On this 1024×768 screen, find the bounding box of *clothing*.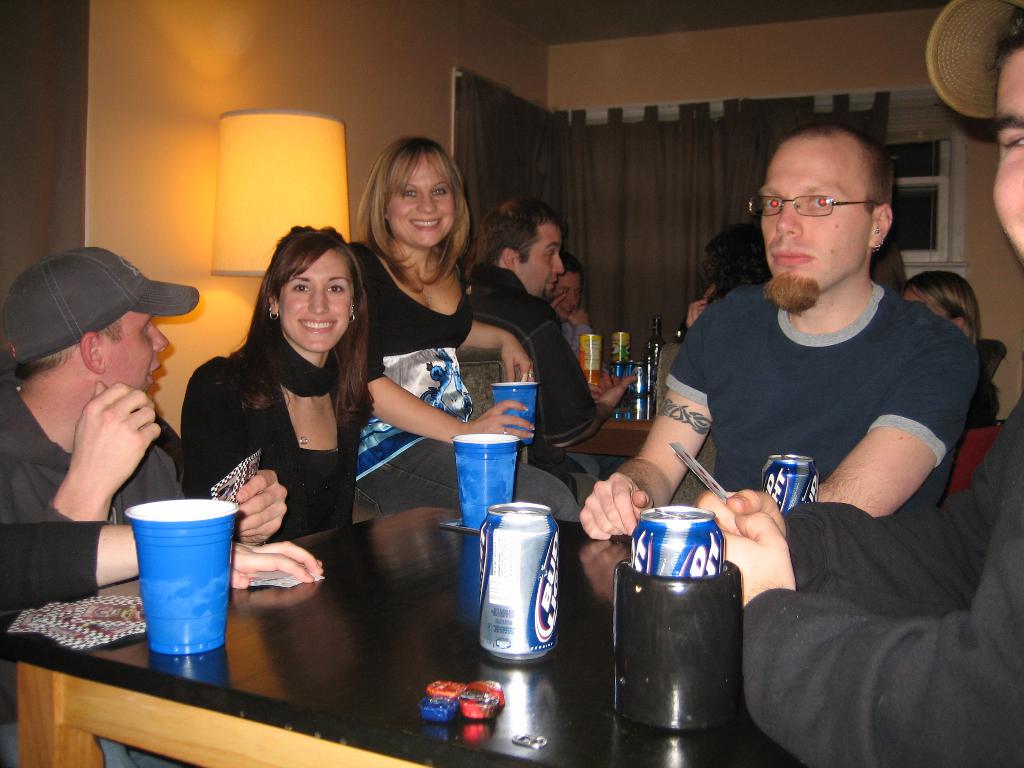
Bounding box: {"left": 0, "top": 383, "right": 196, "bottom": 767}.
